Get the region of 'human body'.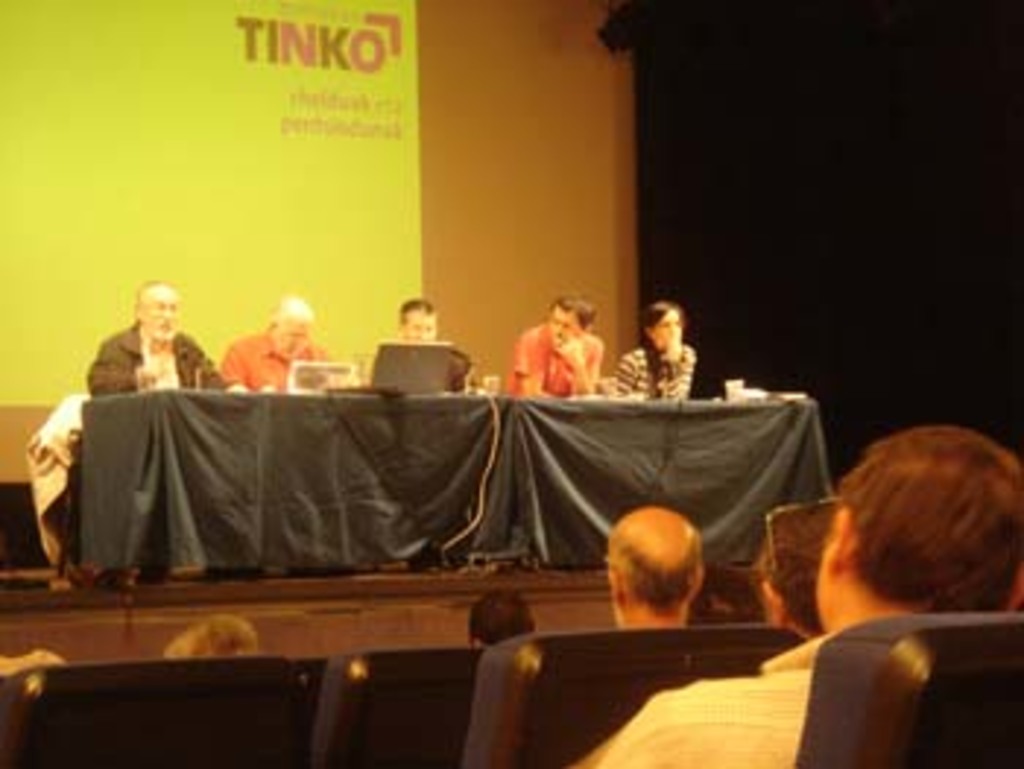
locate(626, 292, 708, 406).
